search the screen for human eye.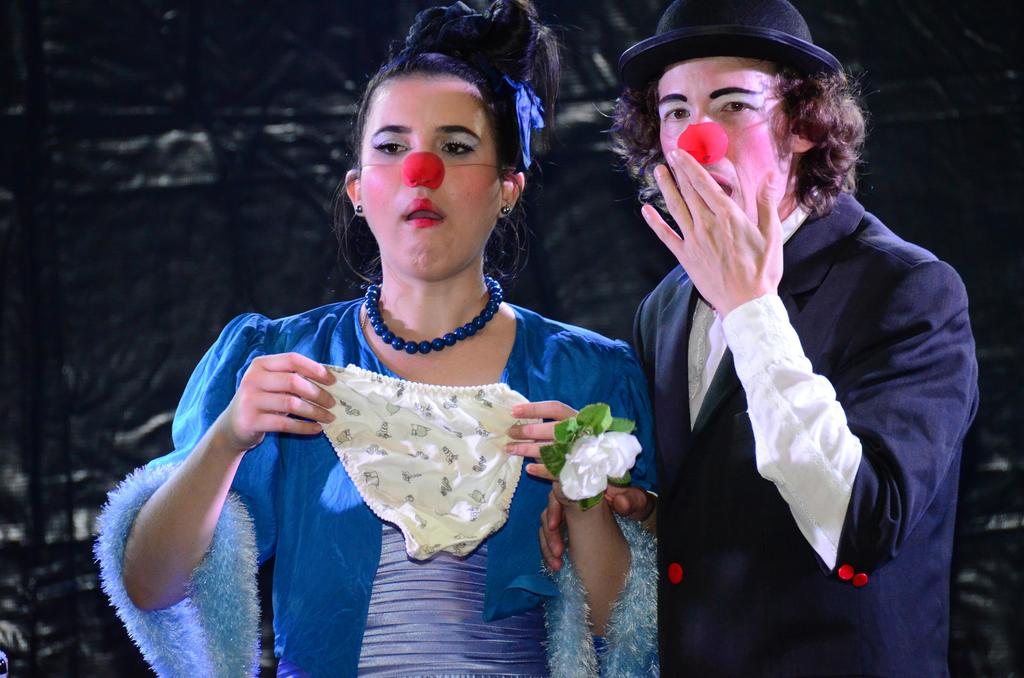
Found at select_region(440, 134, 479, 156).
